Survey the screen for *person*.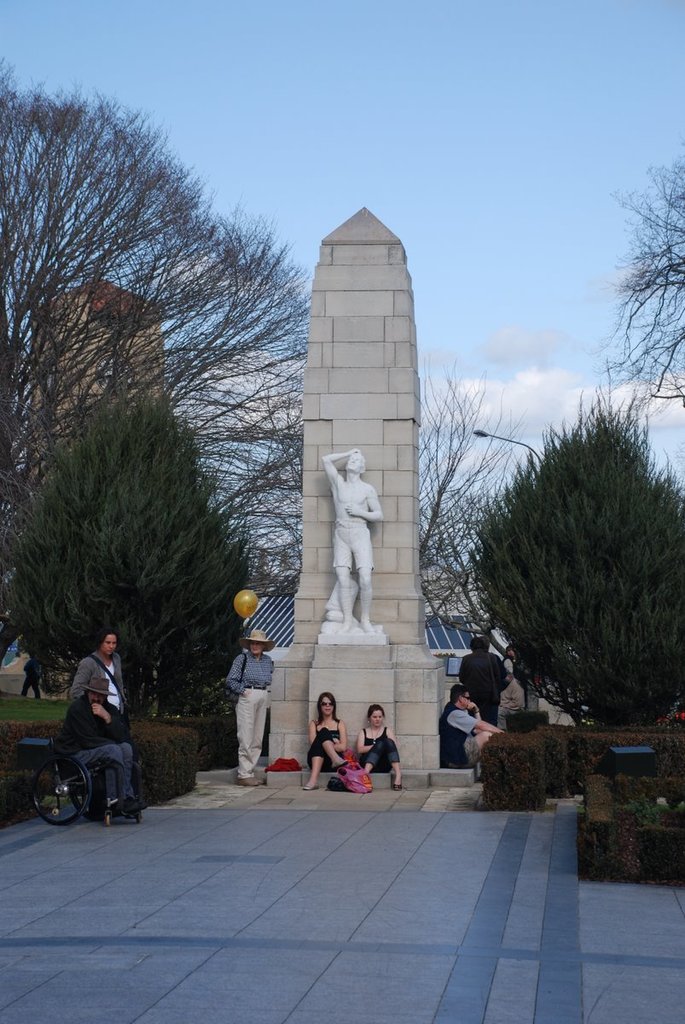
Survey found: <bbox>51, 679, 142, 820</bbox>.
